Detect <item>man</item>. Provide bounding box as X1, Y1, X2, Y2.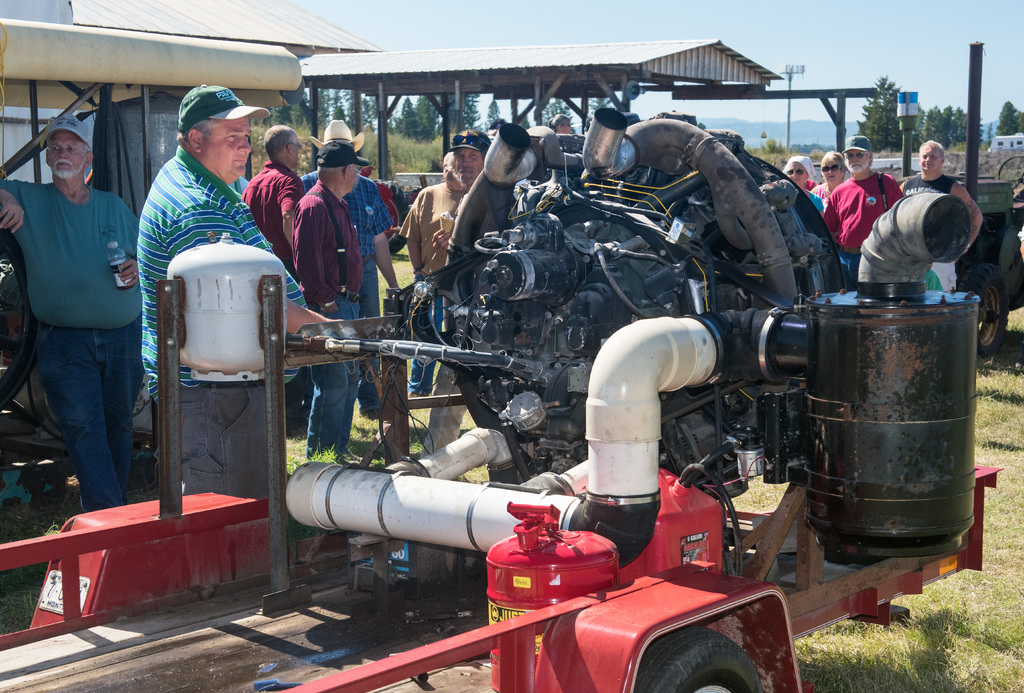
291, 139, 371, 464.
